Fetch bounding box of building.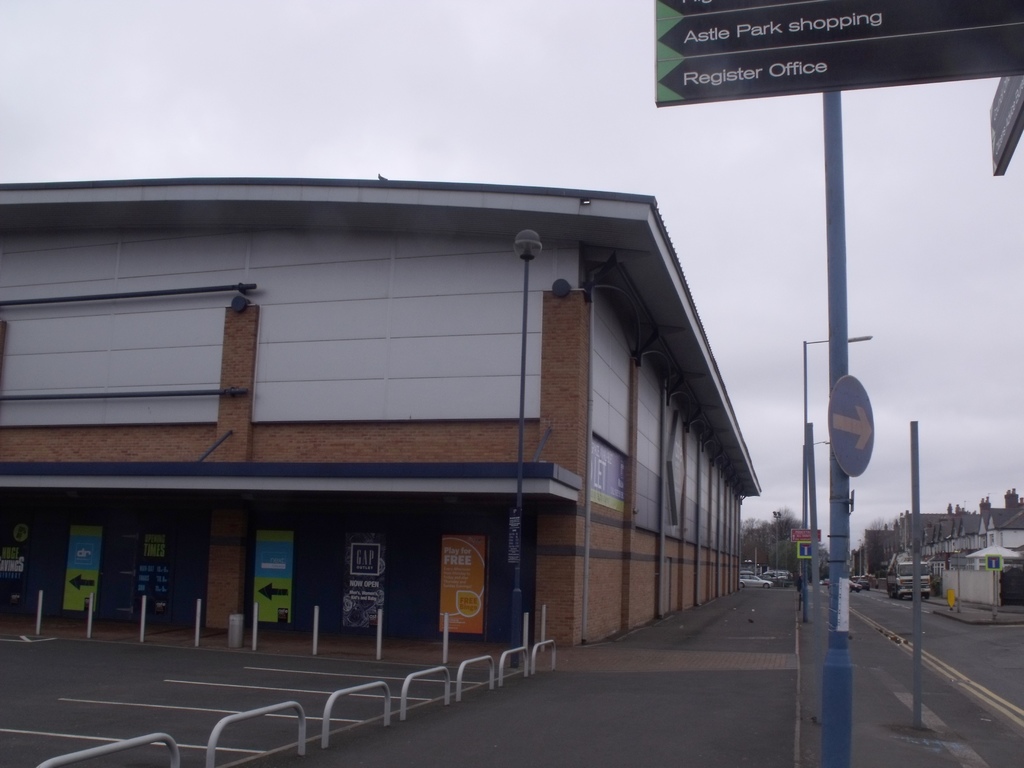
Bbox: (0,175,763,643).
